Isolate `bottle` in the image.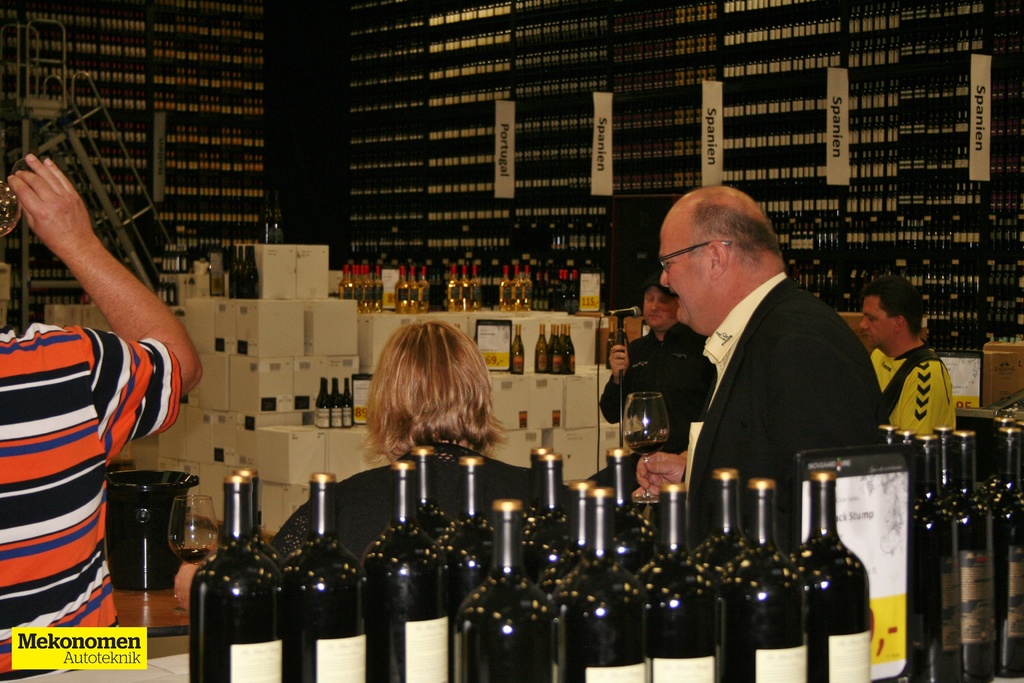
Isolated region: bbox(372, 270, 387, 309).
